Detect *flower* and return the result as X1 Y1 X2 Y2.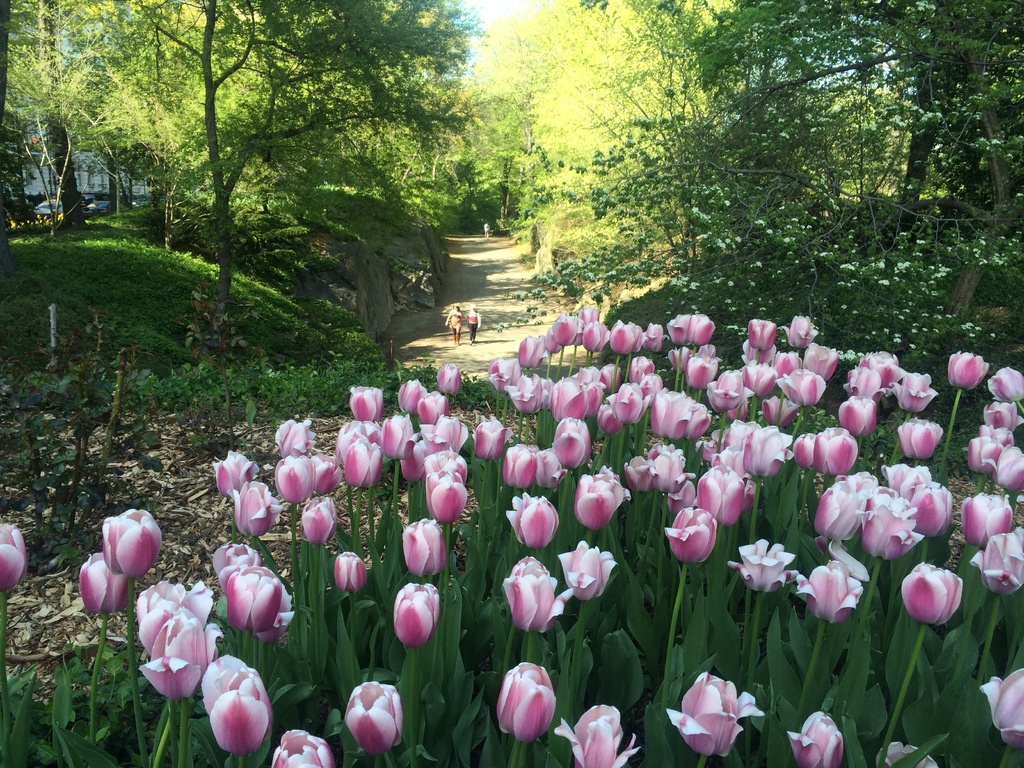
898 560 959 628.
